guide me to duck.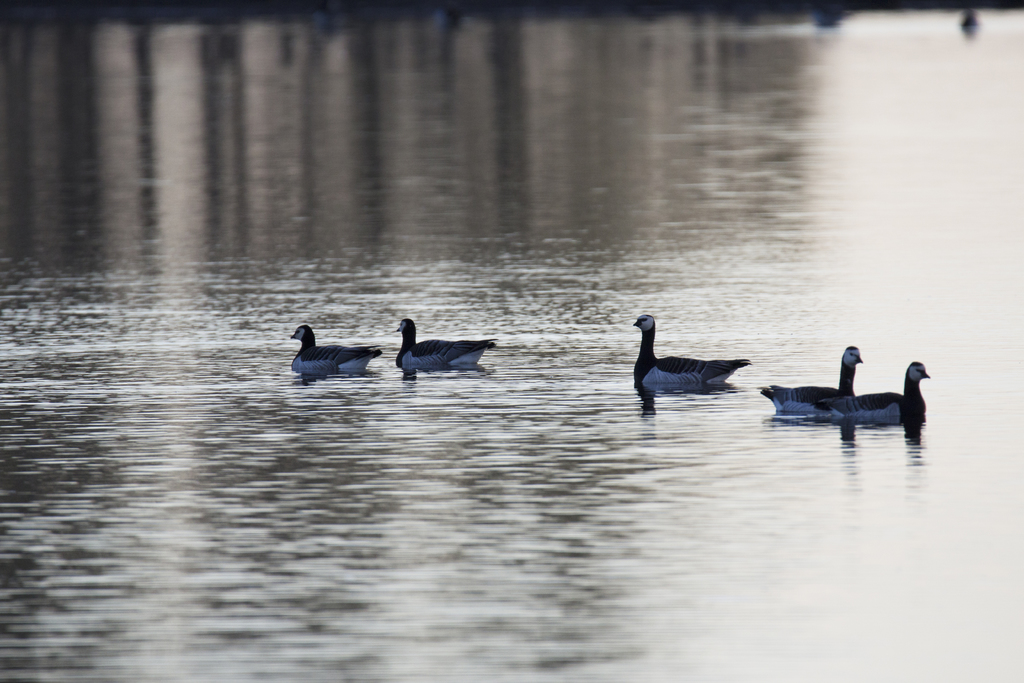
Guidance: select_region(290, 324, 383, 377).
